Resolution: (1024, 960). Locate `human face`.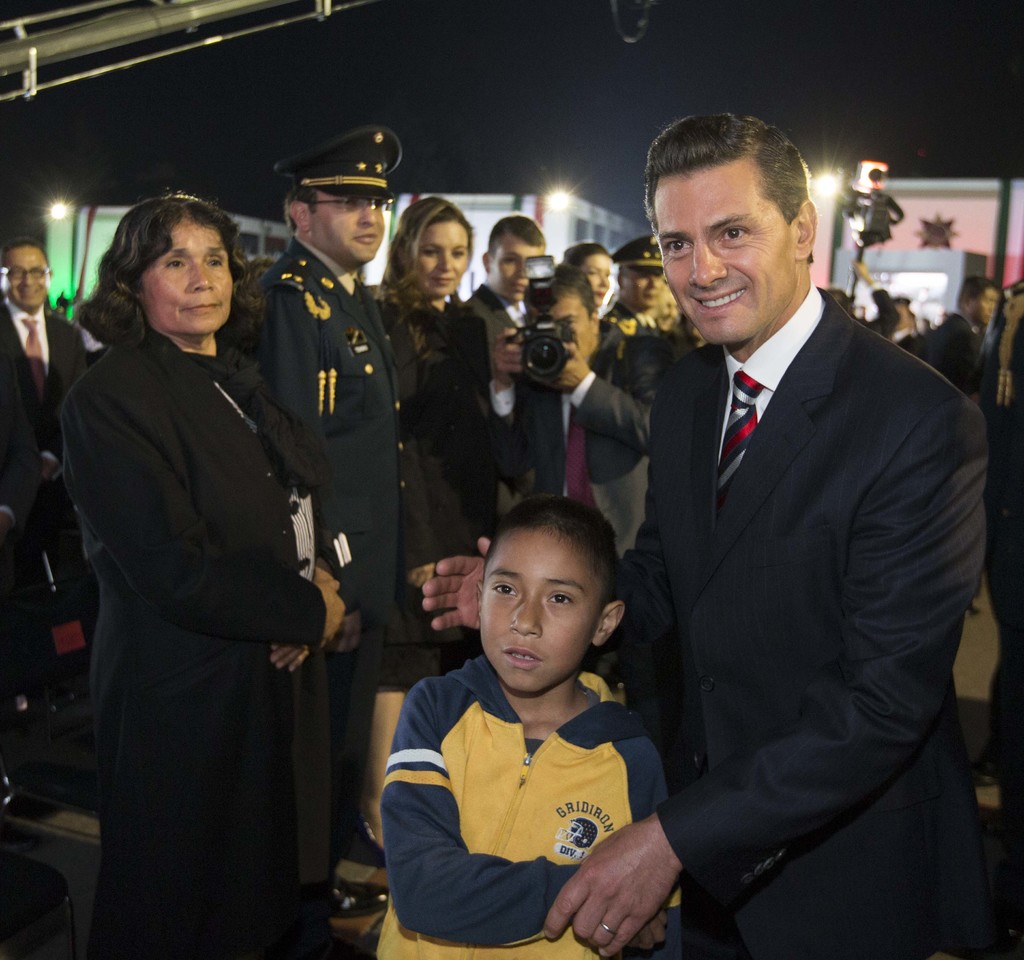
<box>539,290,591,359</box>.
